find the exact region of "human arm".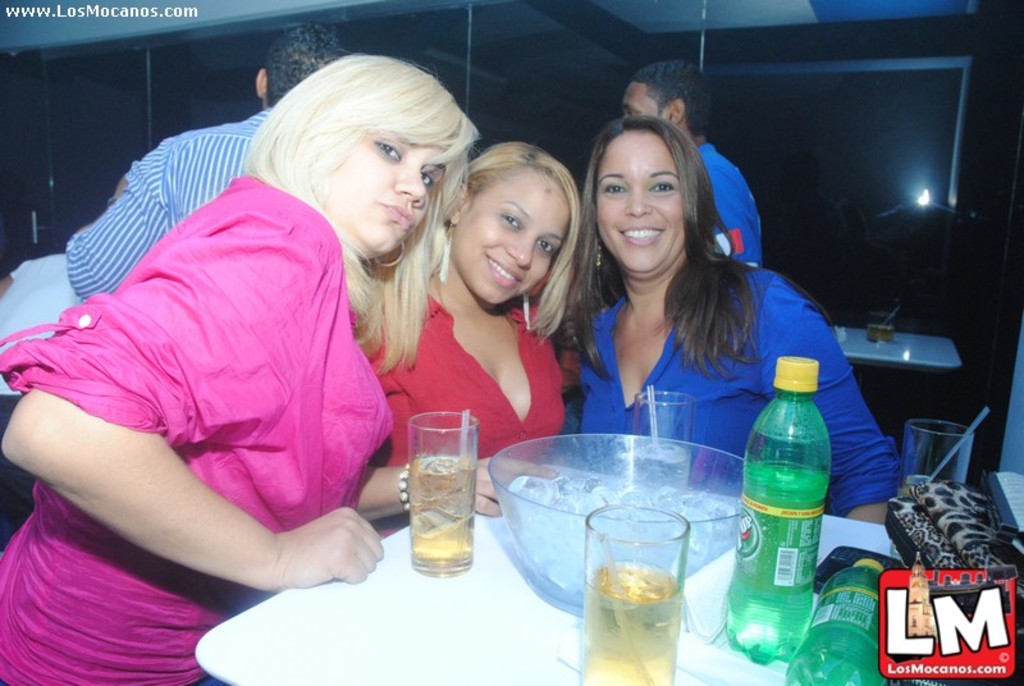
Exact region: 35,246,344,591.
